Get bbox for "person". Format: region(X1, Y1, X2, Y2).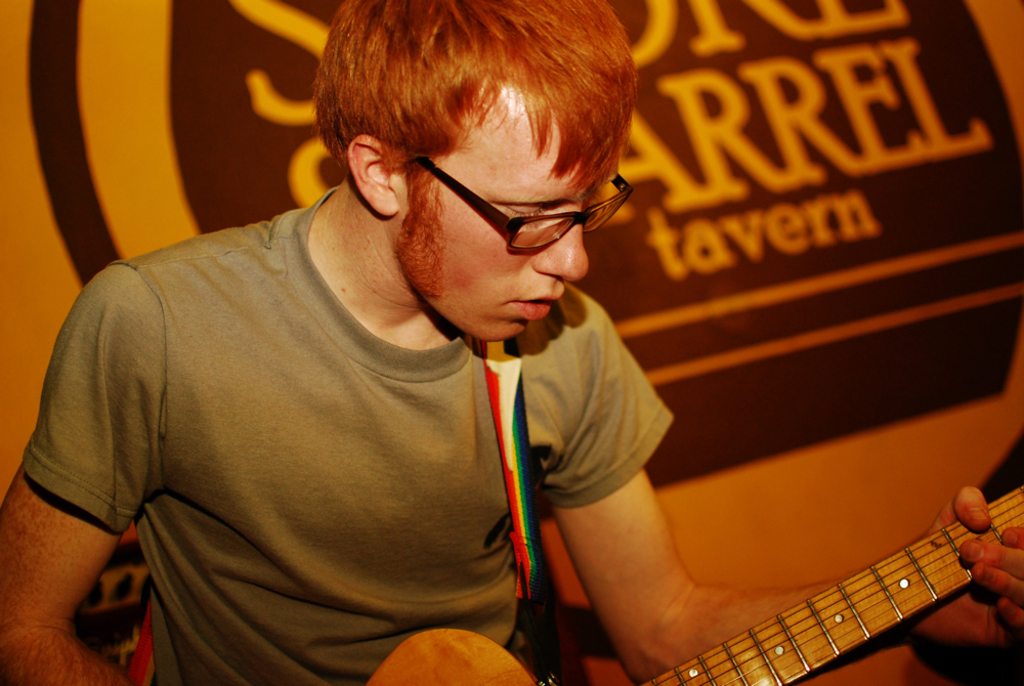
region(52, 18, 823, 674).
